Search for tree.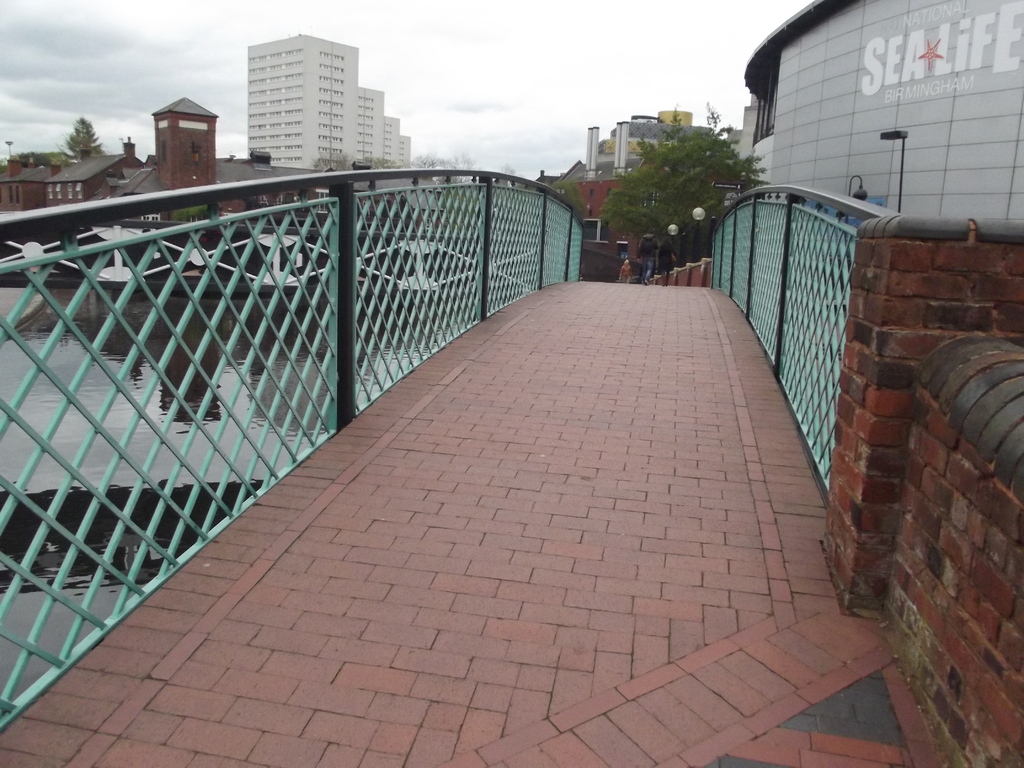
Found at [x1=595, y1=101, x2=760, y2=241].
